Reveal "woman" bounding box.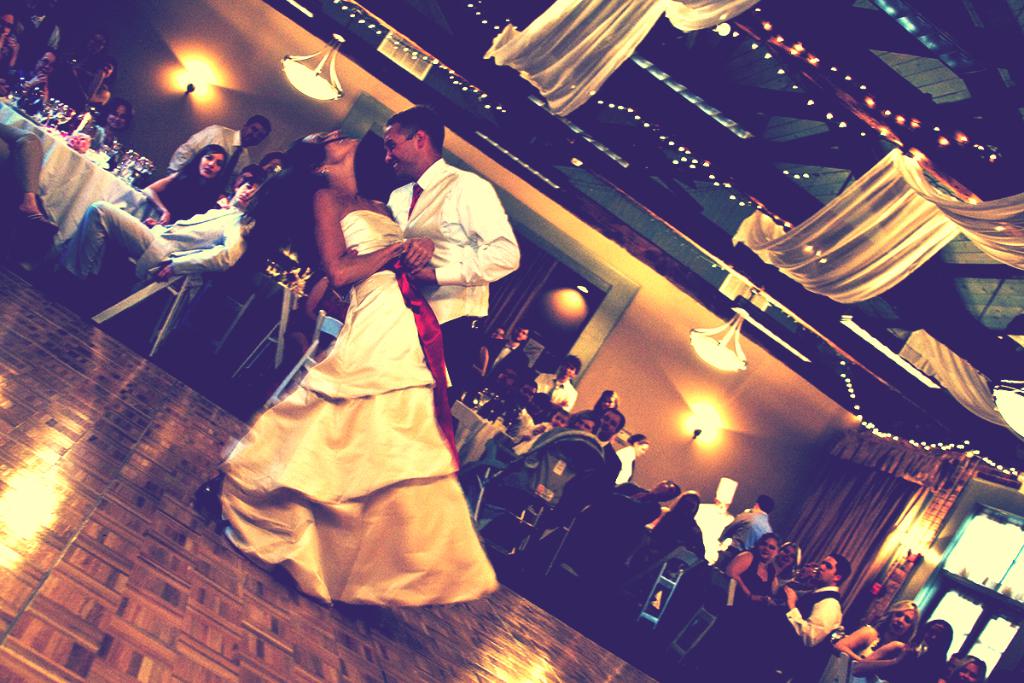
Revealed: [592, 389, 617, 429].
